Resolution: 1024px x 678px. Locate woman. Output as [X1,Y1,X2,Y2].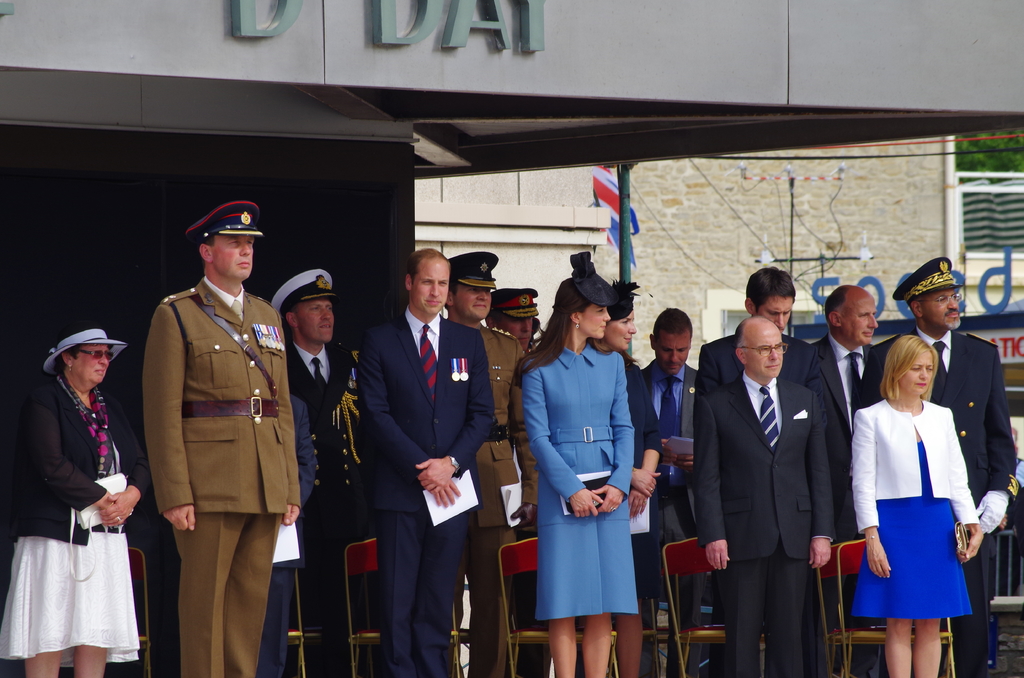
[18,295,146,677].
